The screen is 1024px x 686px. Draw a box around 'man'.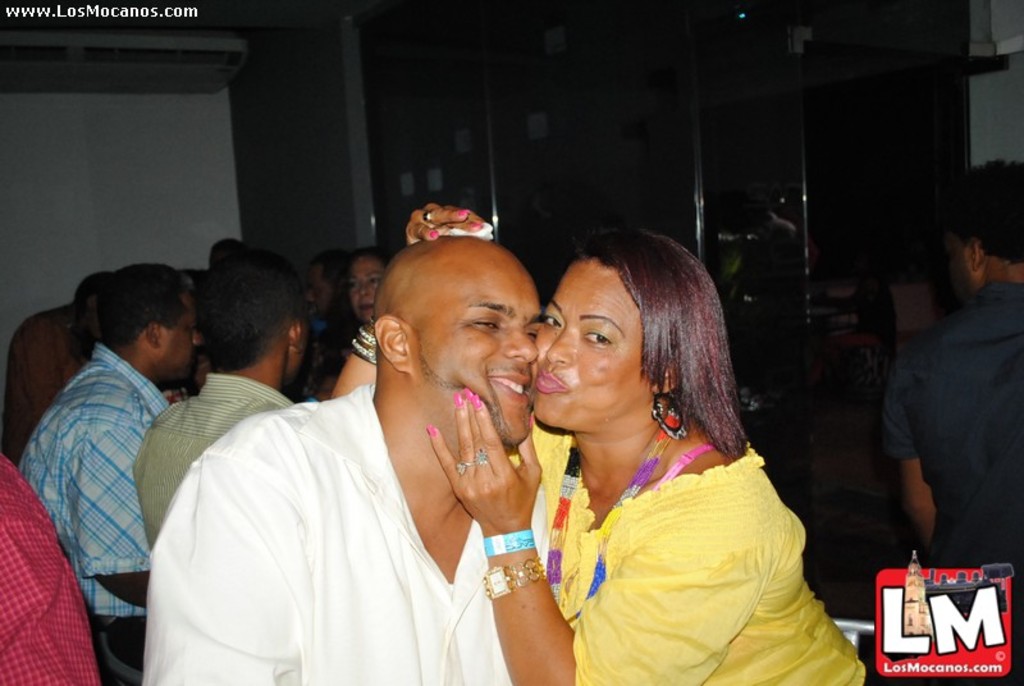
pyautogui.locateOnScreen(884, 156, 1023, 573).
